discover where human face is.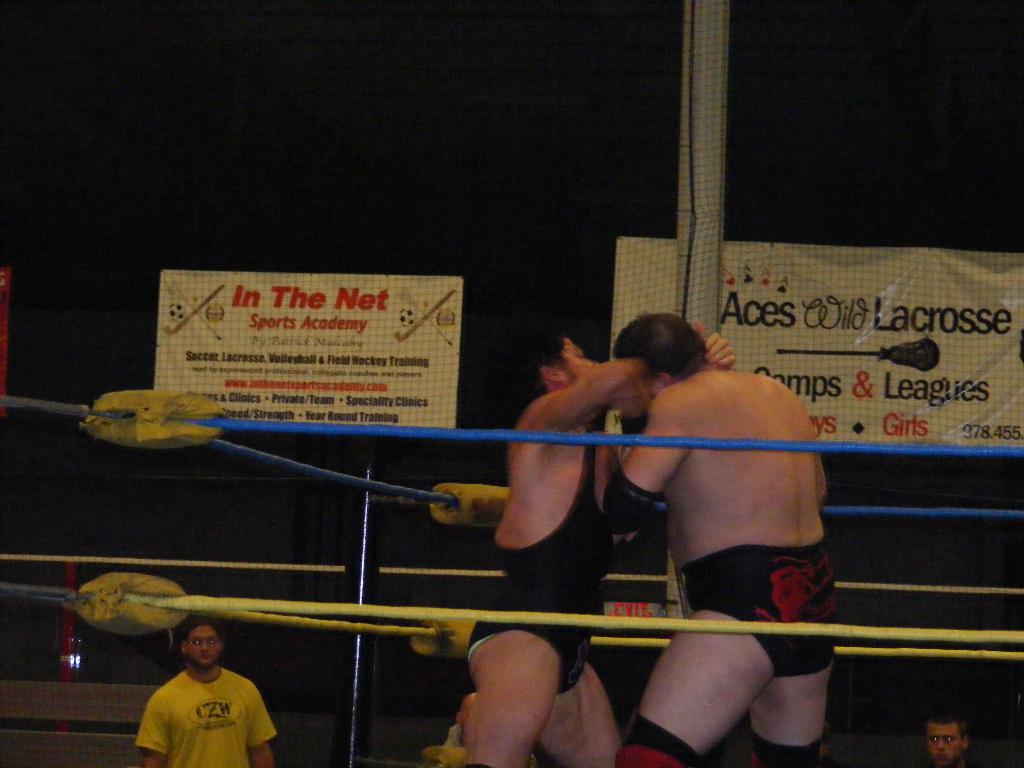
Discovered at x1=927, y1=725, x2=963, y2=767.
